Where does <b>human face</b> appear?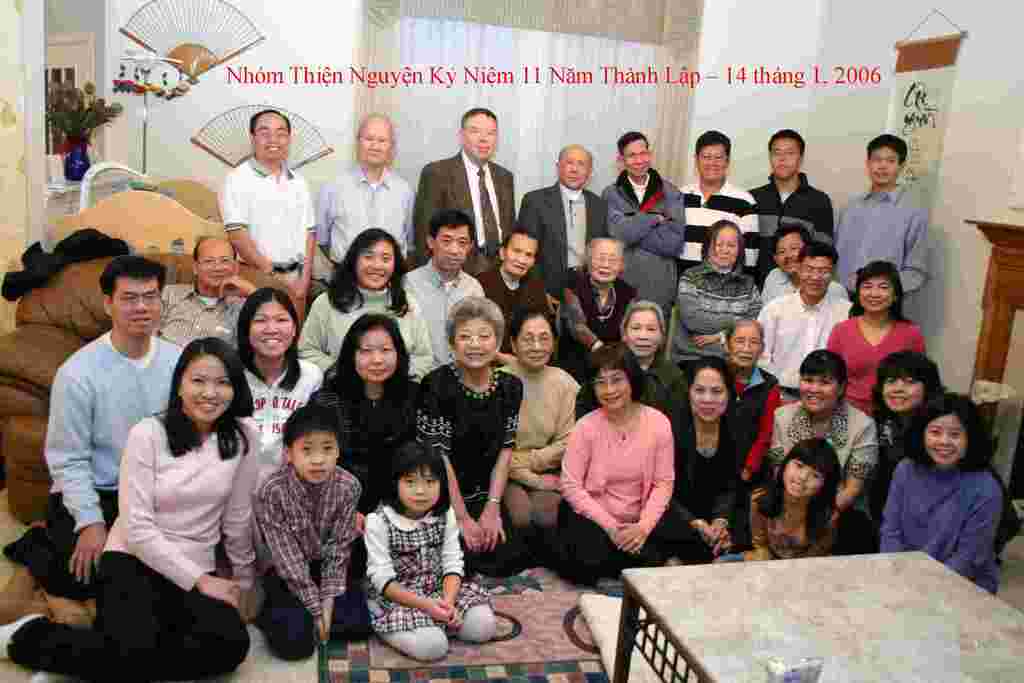
Appears at select_region(797, 377, 841, 413).
